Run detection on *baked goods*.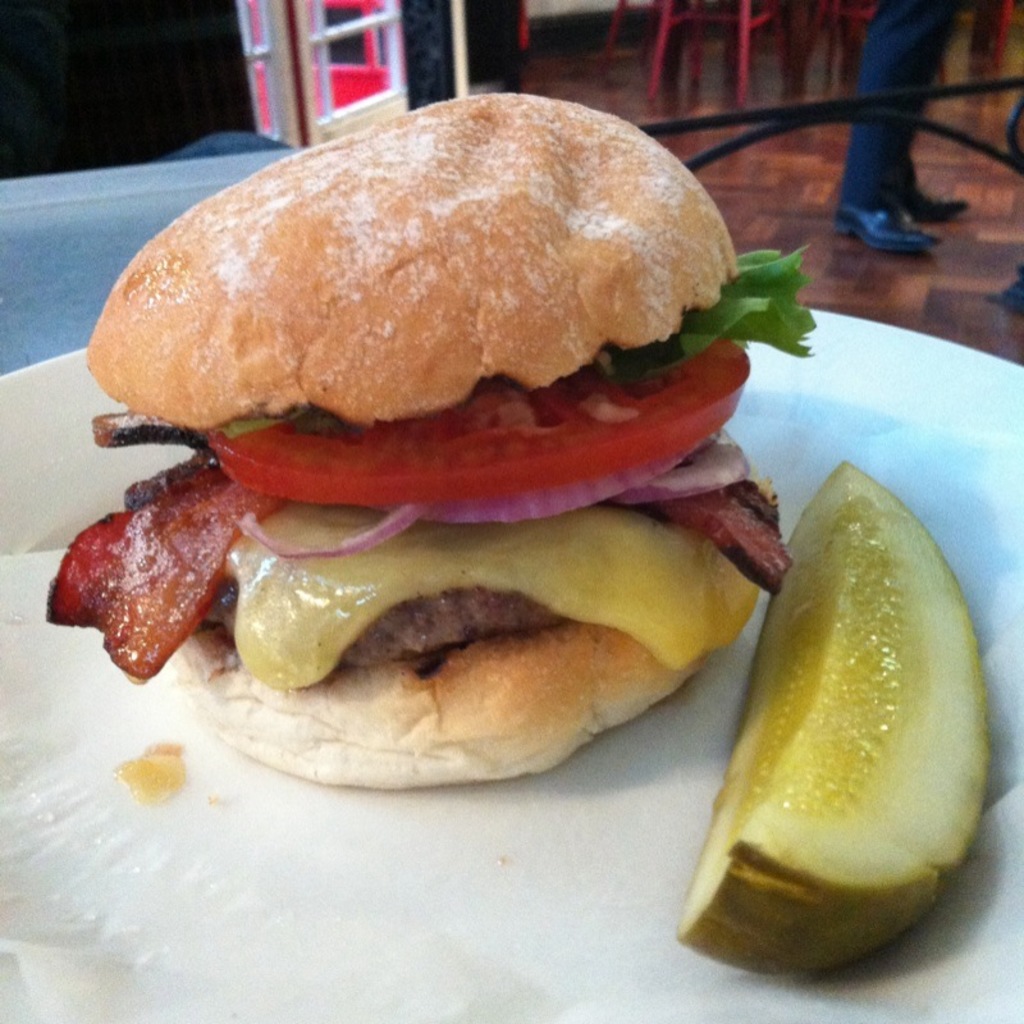
Result: [35, 92, 823, 783].
